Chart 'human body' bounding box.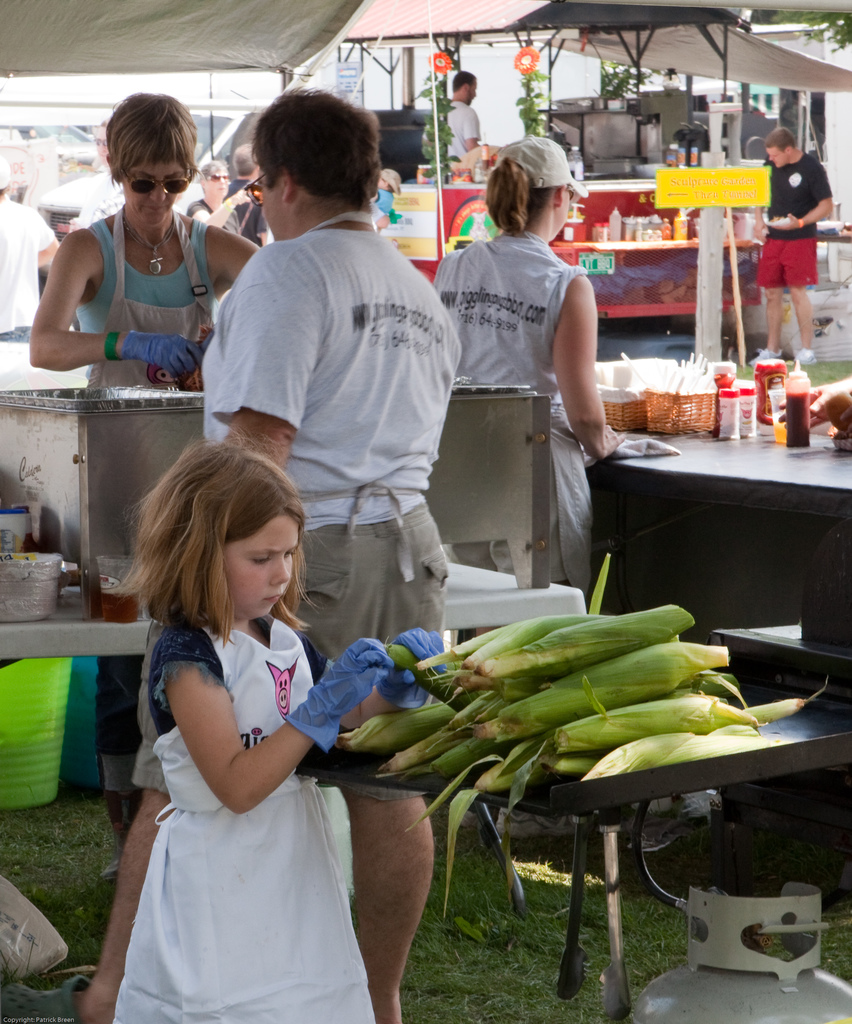
Charted: (left=744, top=149, right=839, bottom=371).
